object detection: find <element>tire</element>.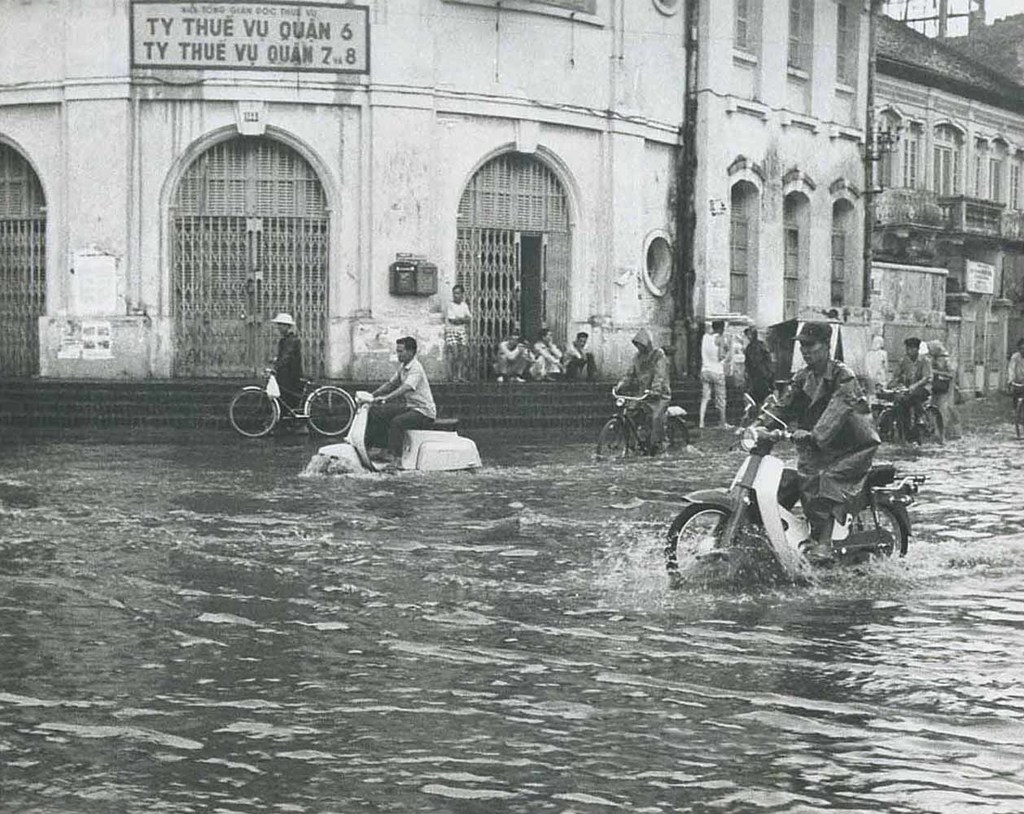
<box>592,415,637,463</box>.
